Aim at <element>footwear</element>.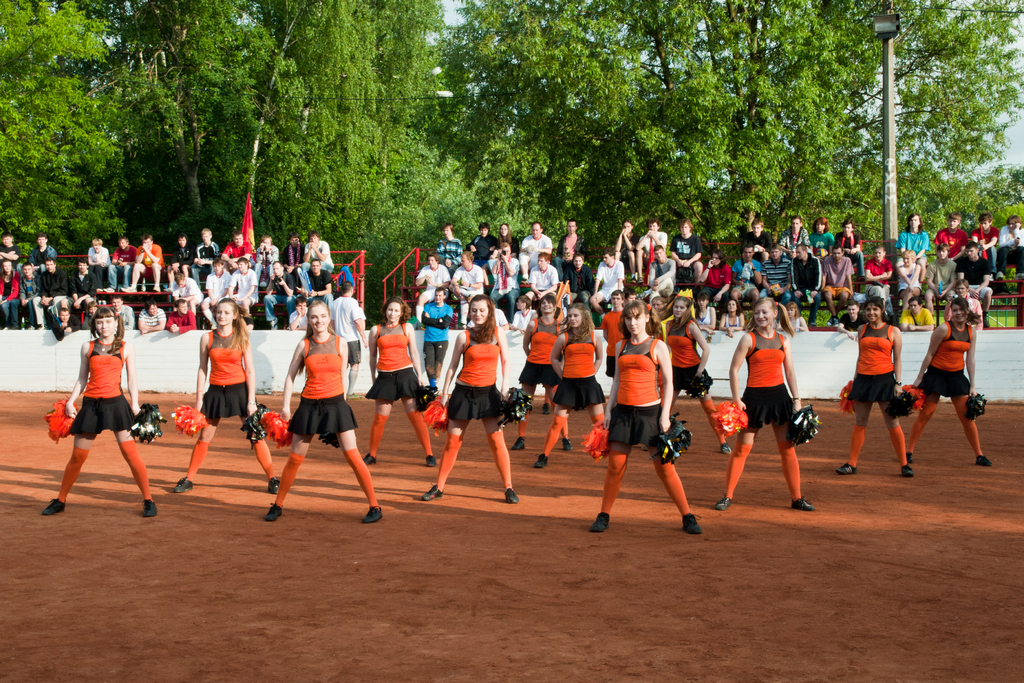
Aimed at {"x1": 906, "y1": 453, "x2": 913, "y2": 465}.
